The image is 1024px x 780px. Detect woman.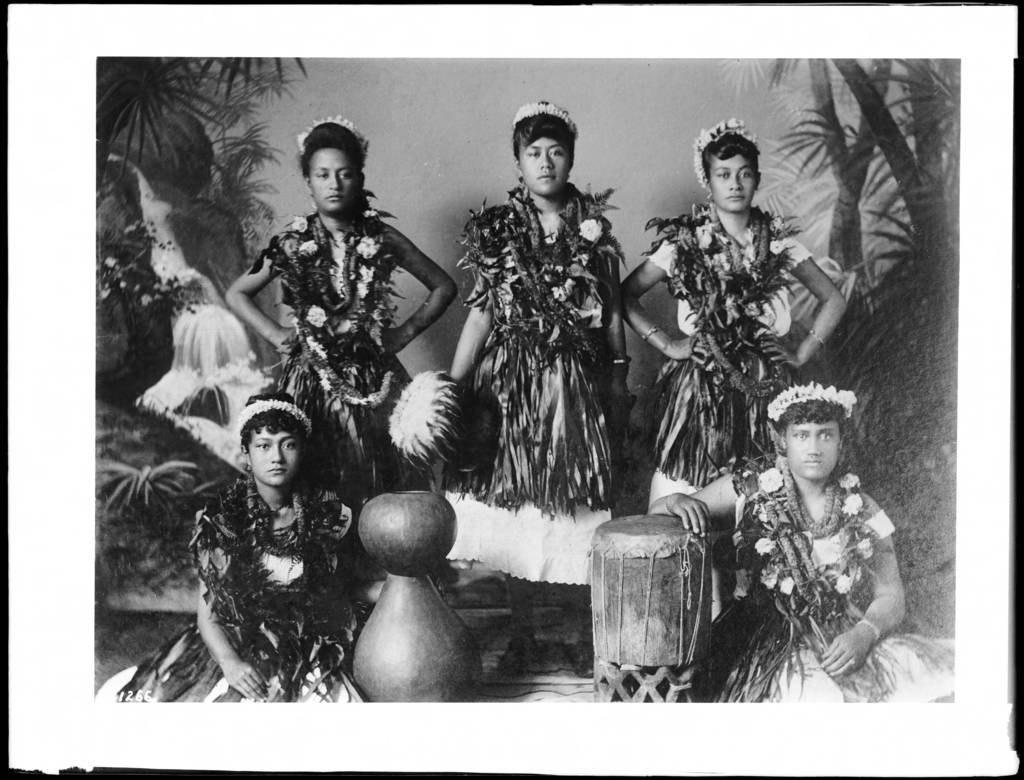
Detection: box(445, 97, 622, 516).
